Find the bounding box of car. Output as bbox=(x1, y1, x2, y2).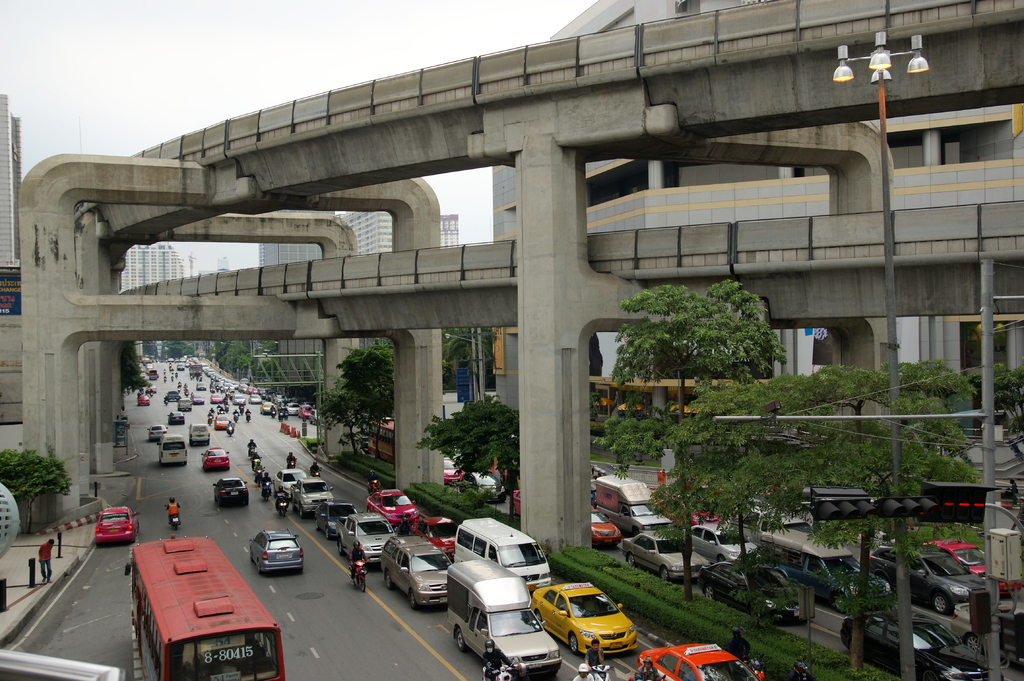
bbox=(212, 477, 248, 505).
